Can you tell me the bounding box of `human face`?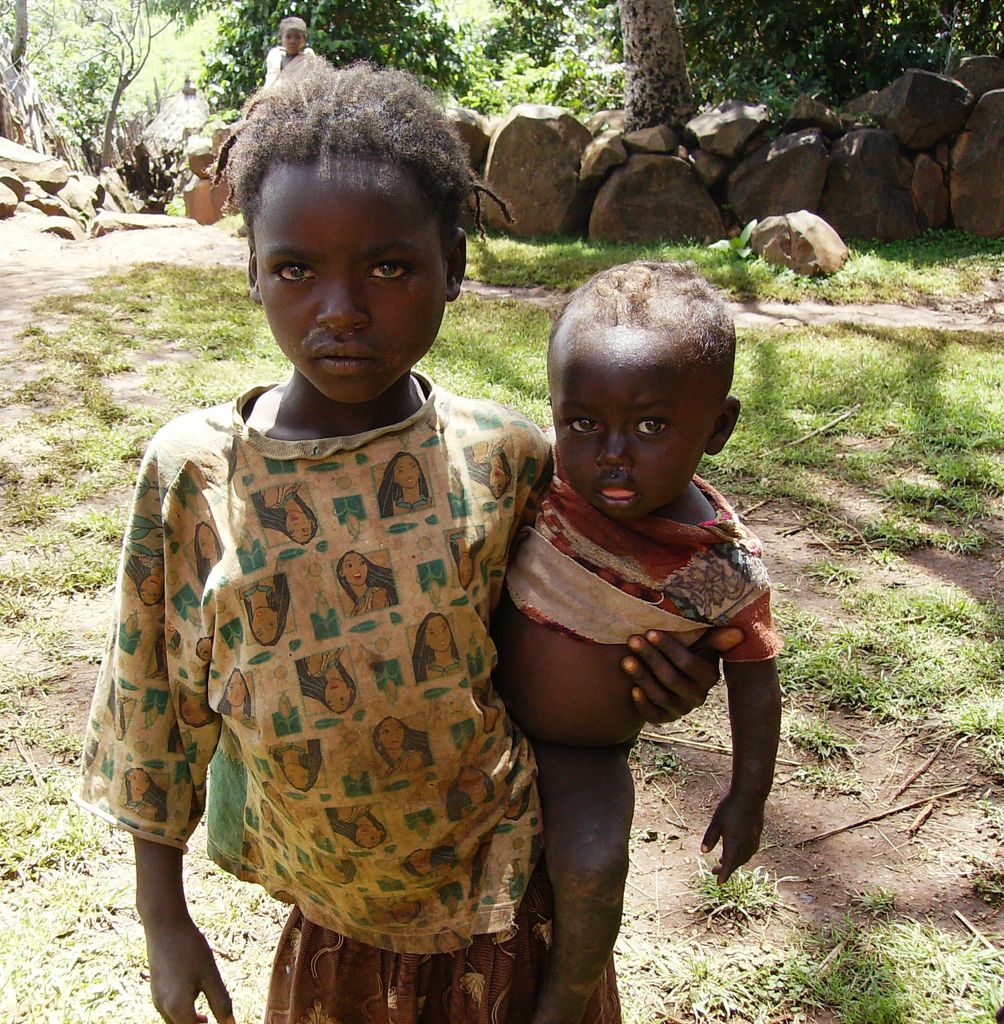
x1=357 y1=828 x2=381 y2=851.
